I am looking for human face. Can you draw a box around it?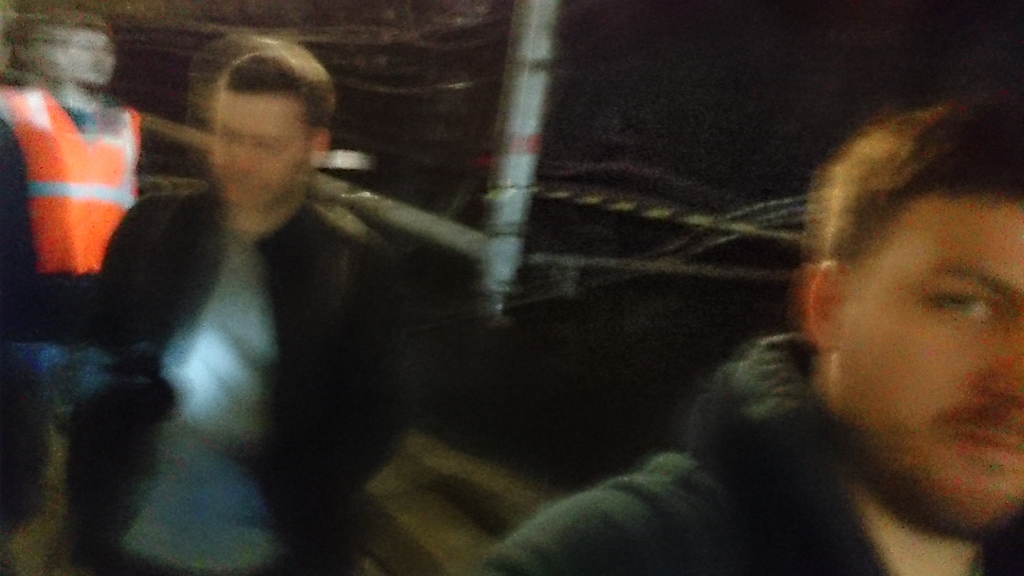
Sure, the bounding box is detection(216, 90, 309, 202).
